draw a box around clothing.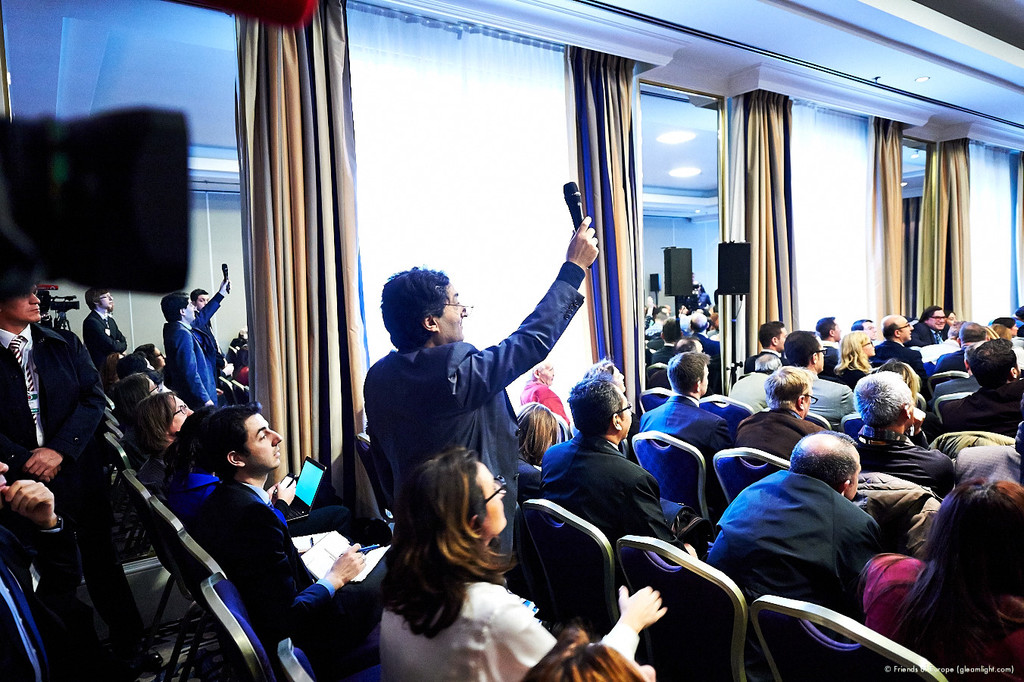
bbox=(871, 337, 932, 402).
